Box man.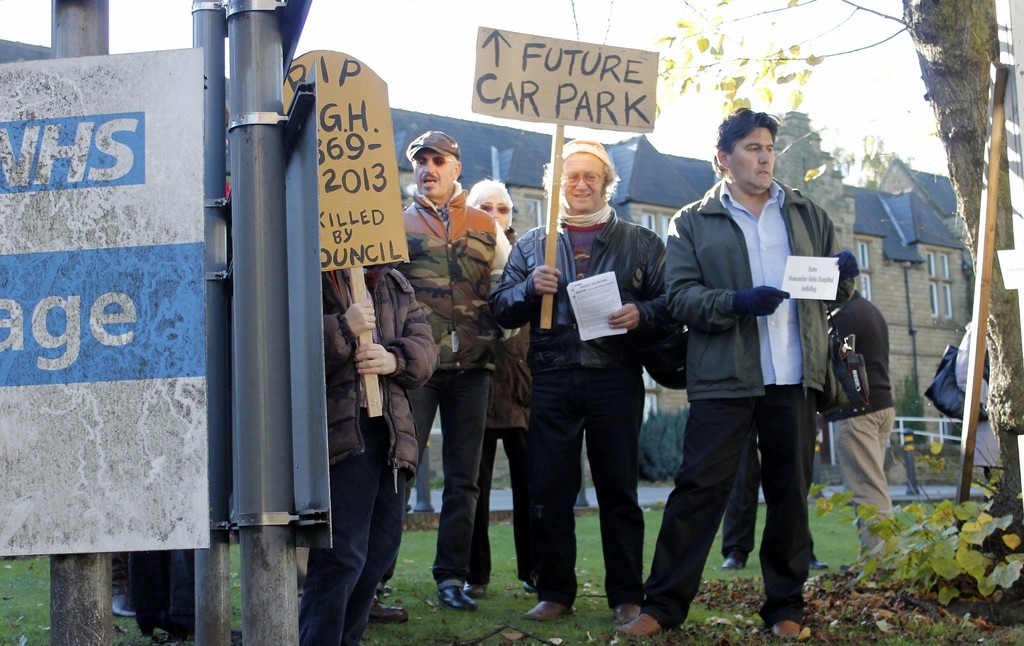
[left=636, top=116, right=829, bottom=617].
